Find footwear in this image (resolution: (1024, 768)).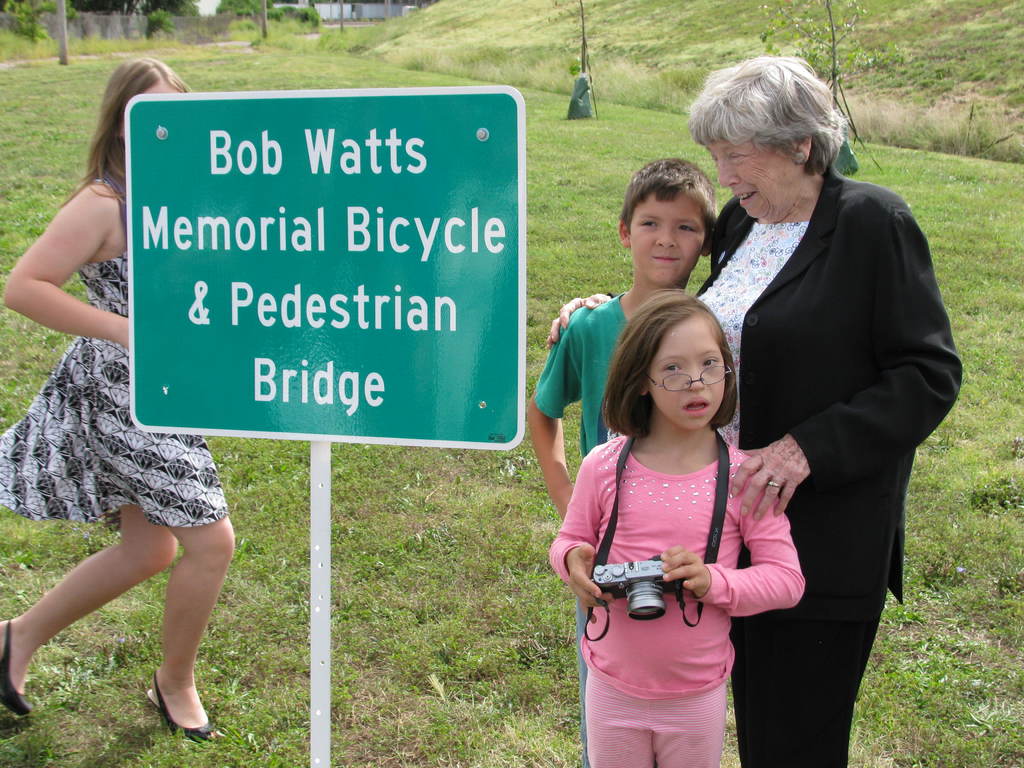
locate(137, 668, 225, 750).
